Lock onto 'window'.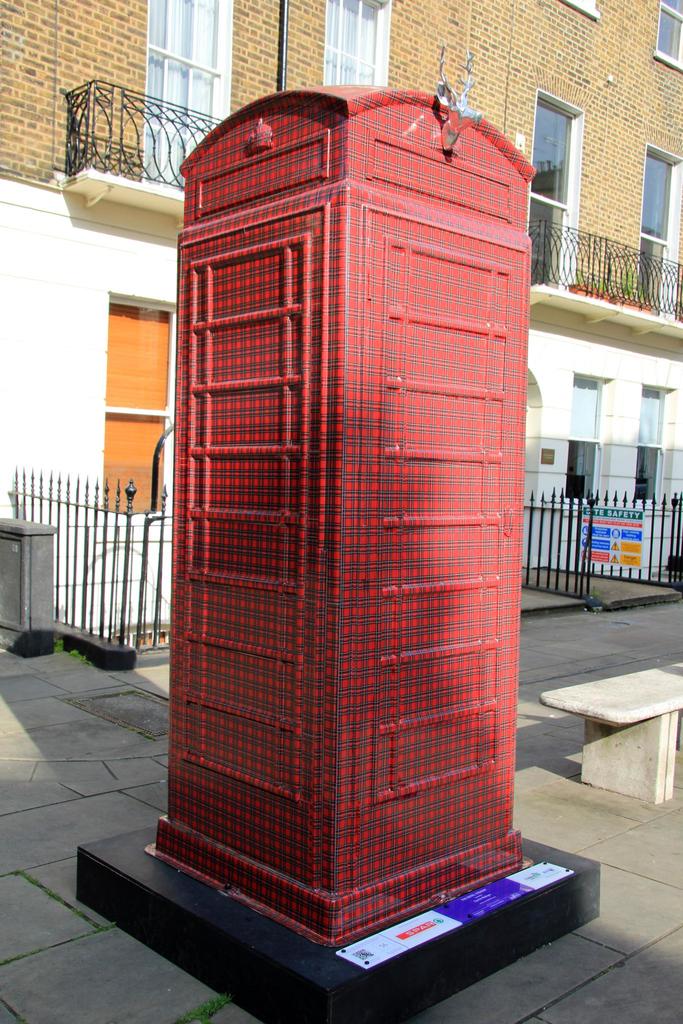
Locked: bbox=[627, 385, 662, 507].
